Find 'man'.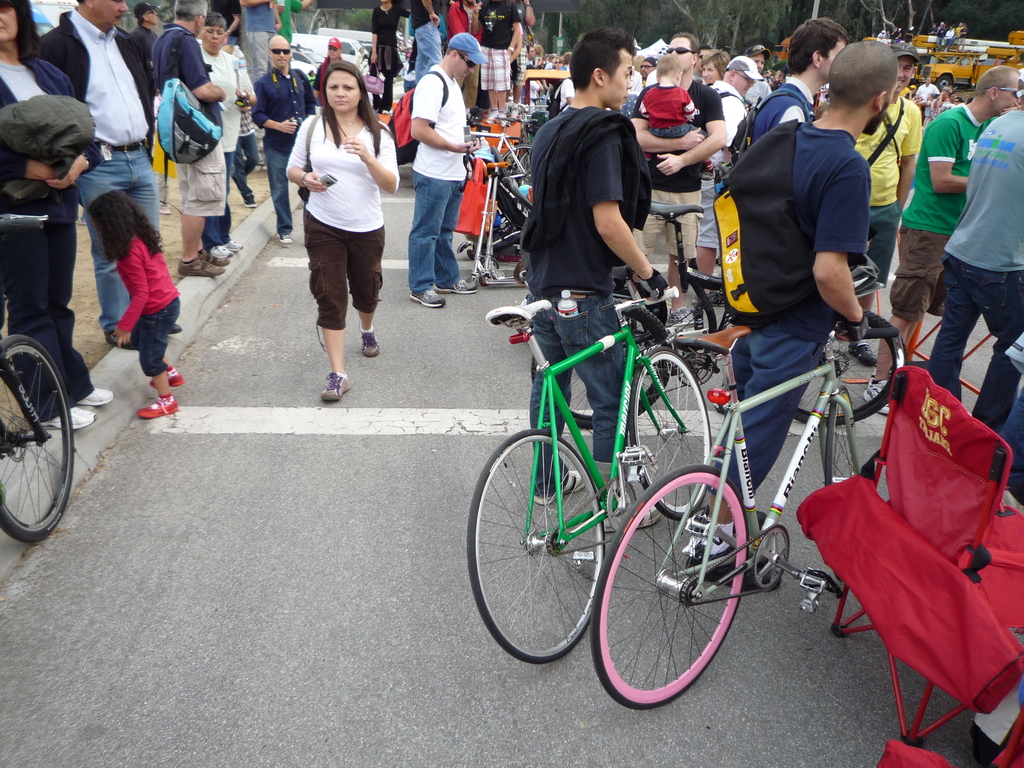
932,65,1023,495.
